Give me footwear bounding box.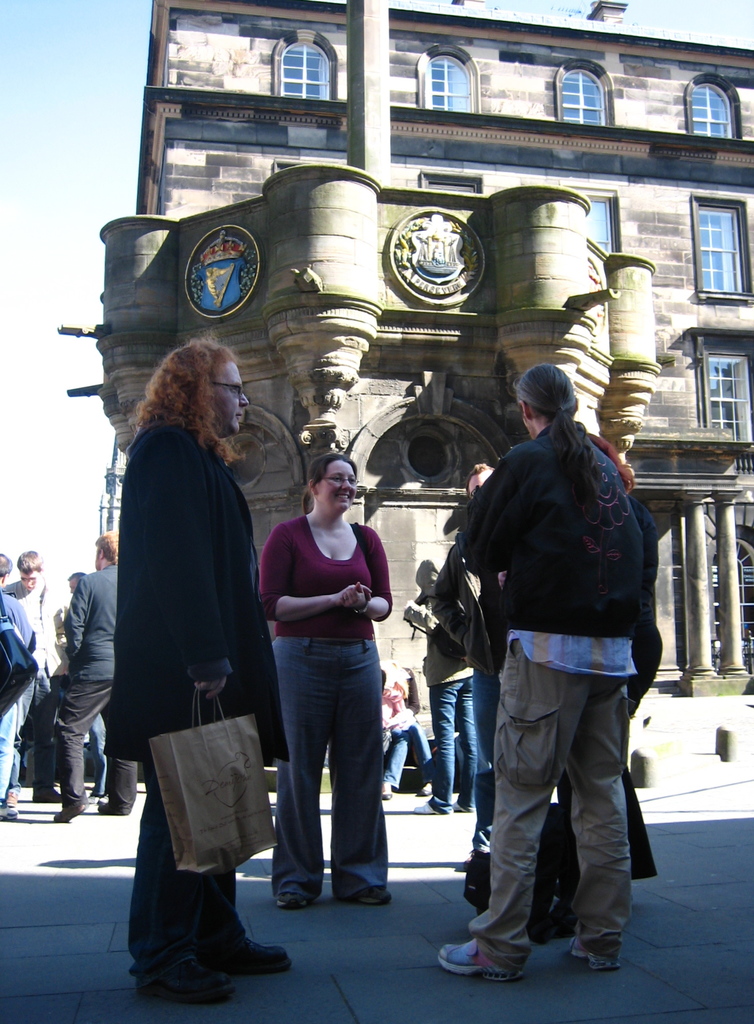
BBox(280, 890, 303, 913).
